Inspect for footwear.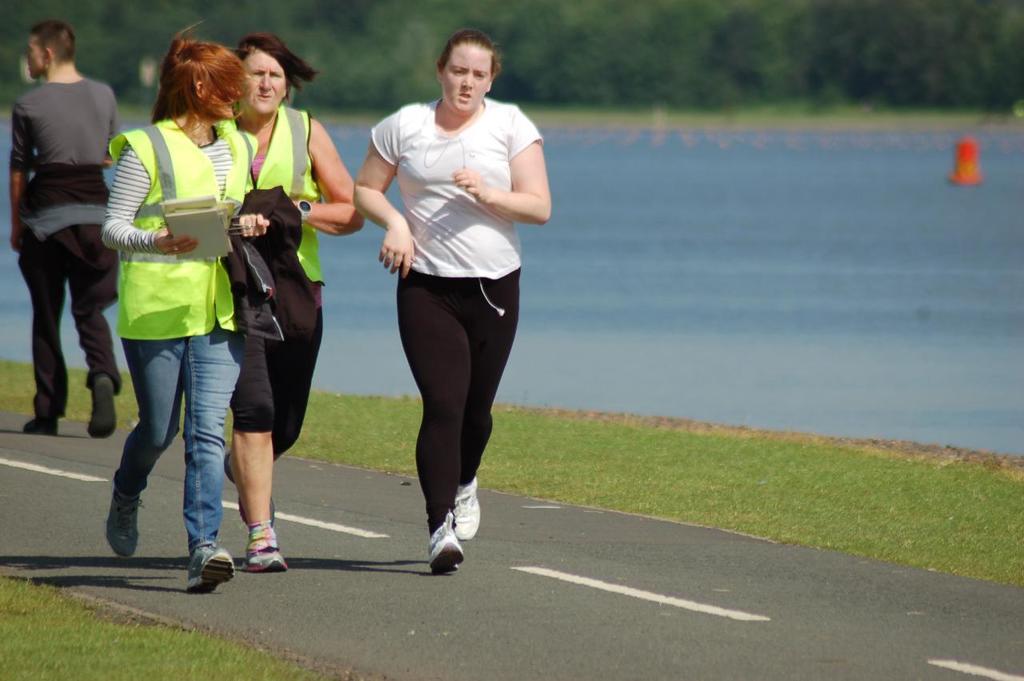
Inspection: bbox=(454, 479, 482, 541).
